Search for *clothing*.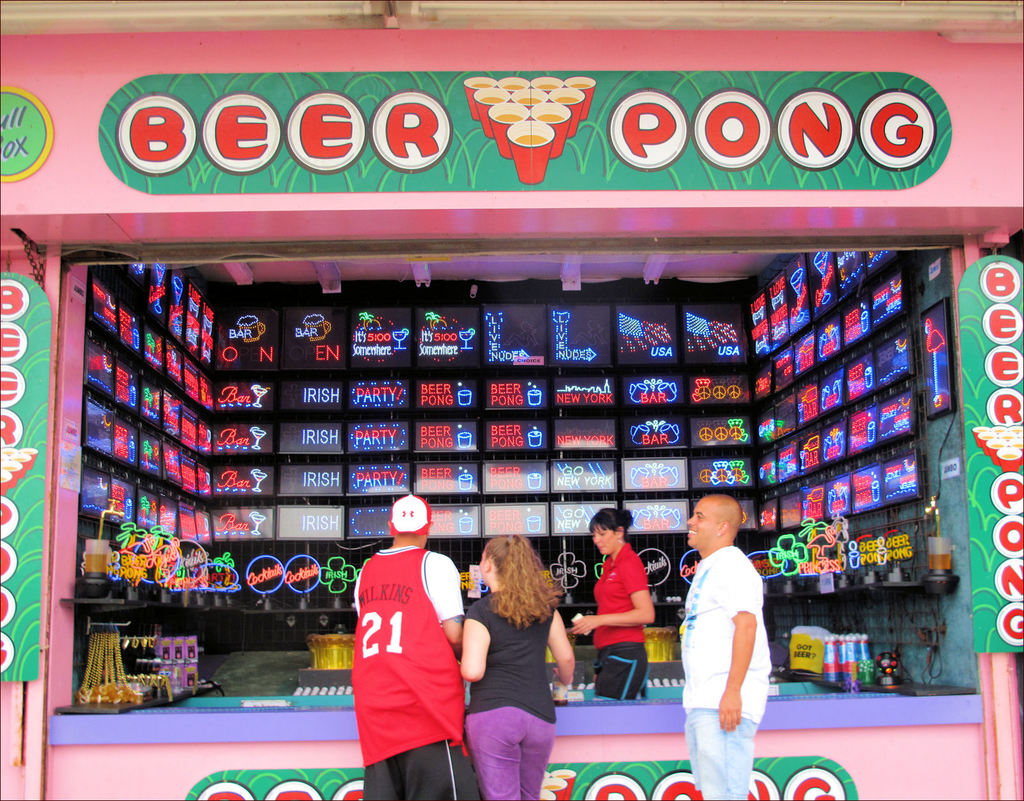
Found at <region>463, 592, 557, 800</region>.
